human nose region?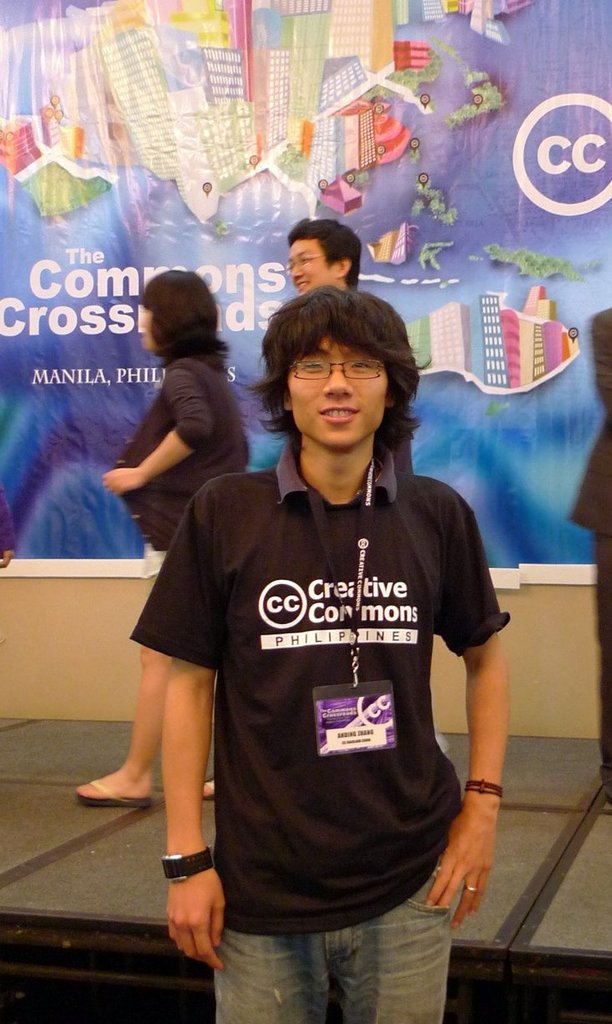
l=291, t=267, r=301, b=277
